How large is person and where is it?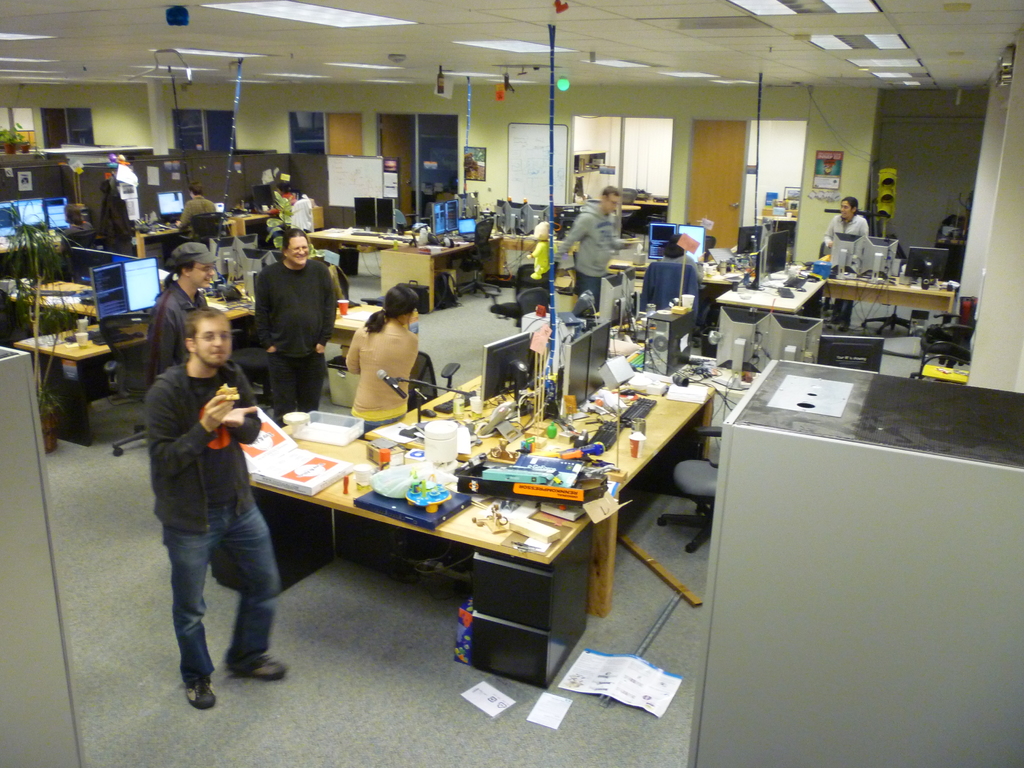
Bounding box: (97,172,134,256).
